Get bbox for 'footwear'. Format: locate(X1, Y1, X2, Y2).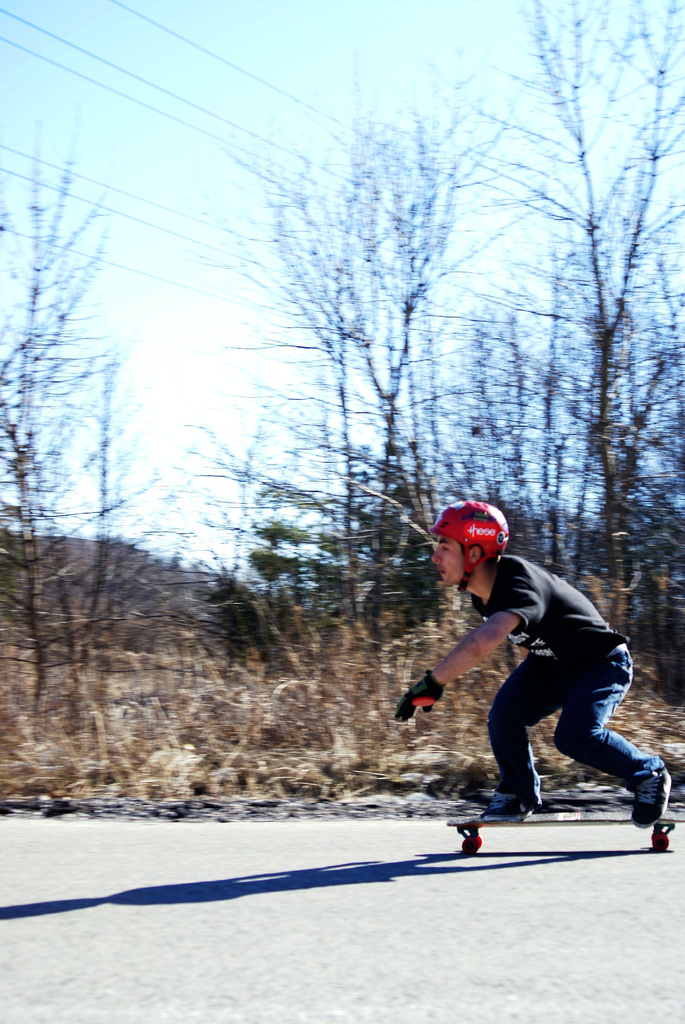
locate(475, 790, 548, 825).
